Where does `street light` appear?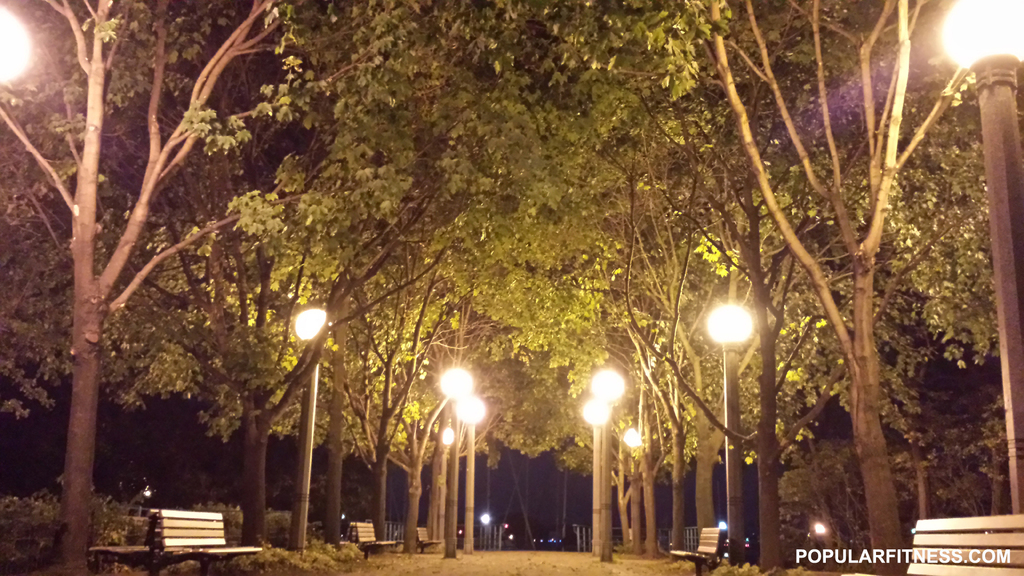
Appears at BBox(580, 396, 616, 566).
